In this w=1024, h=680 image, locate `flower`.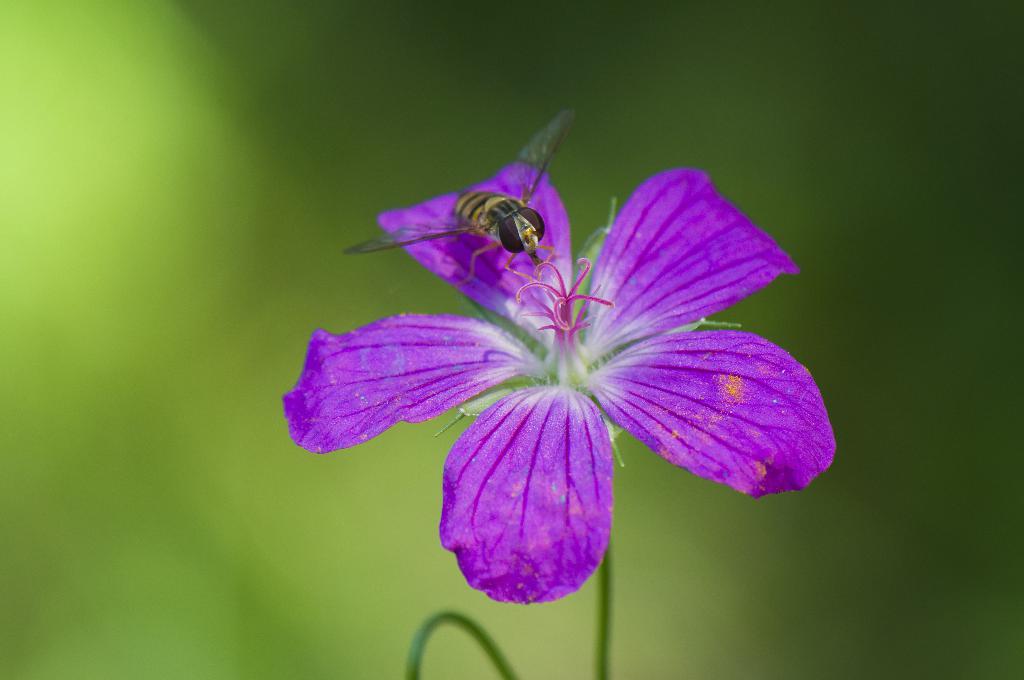
Bounding box: box=[310, 127, 833, 608].
